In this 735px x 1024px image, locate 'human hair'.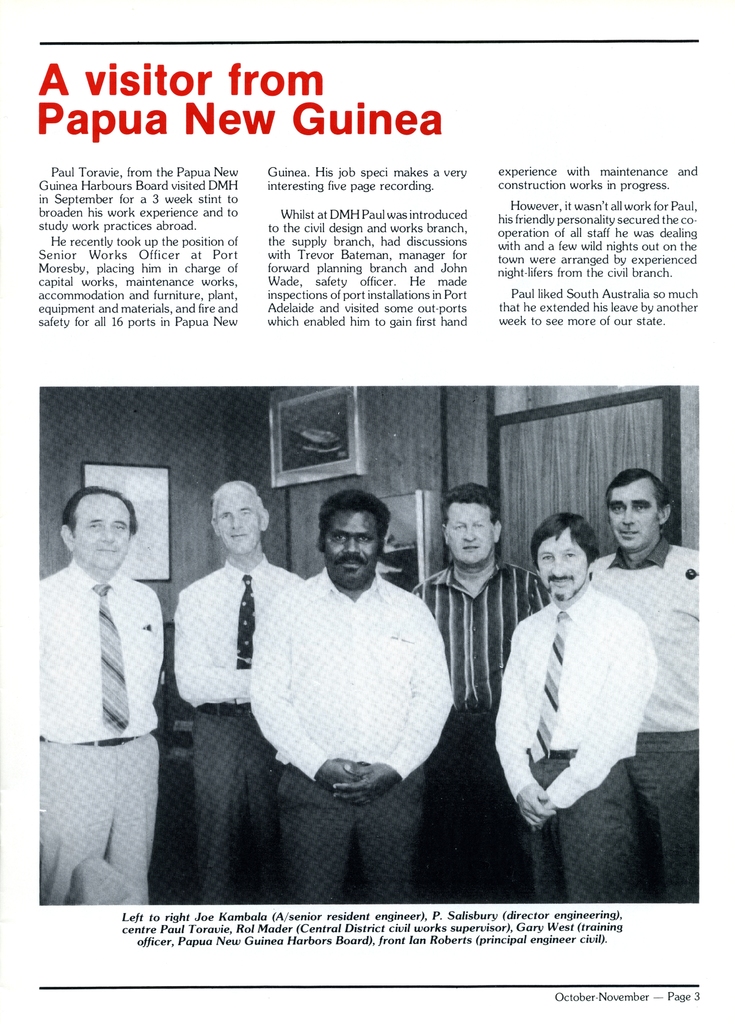
Bounding box: (x1=536, y1=515, x2=609, y2=599).
